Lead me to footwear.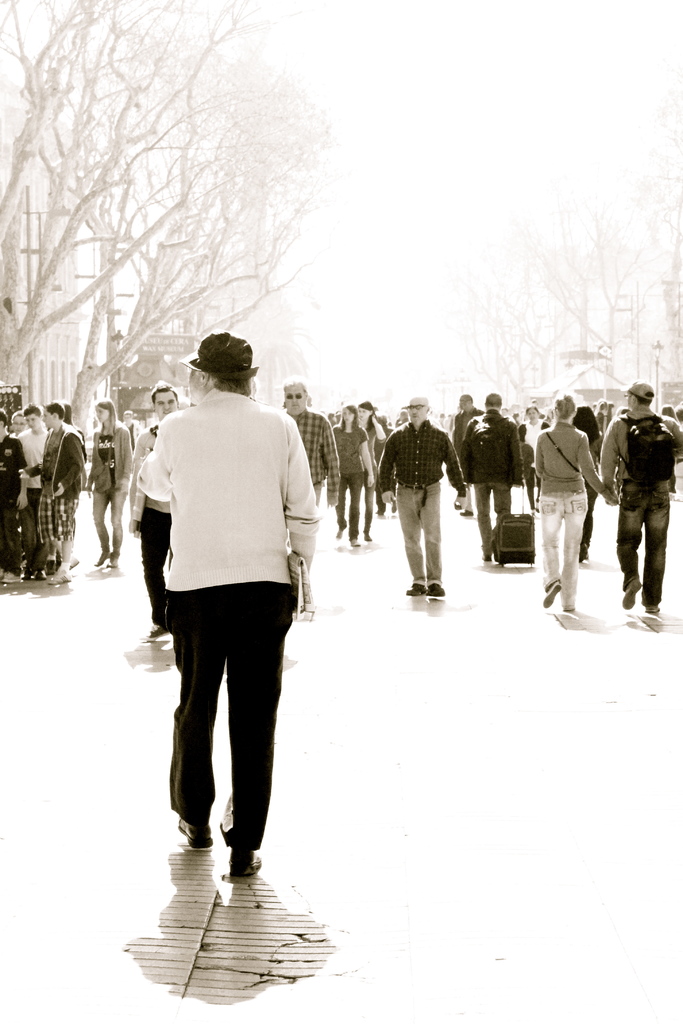
Lead to bbox=[451, 488, 458, 506].
